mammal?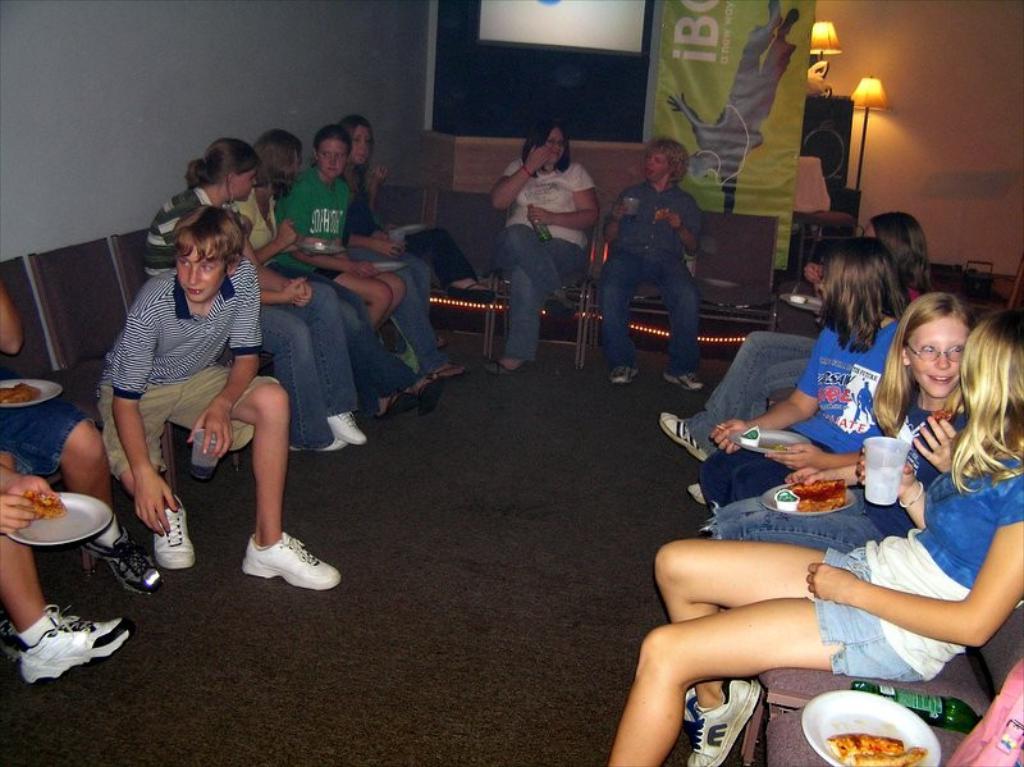
region(0, 284, 163, 643)
